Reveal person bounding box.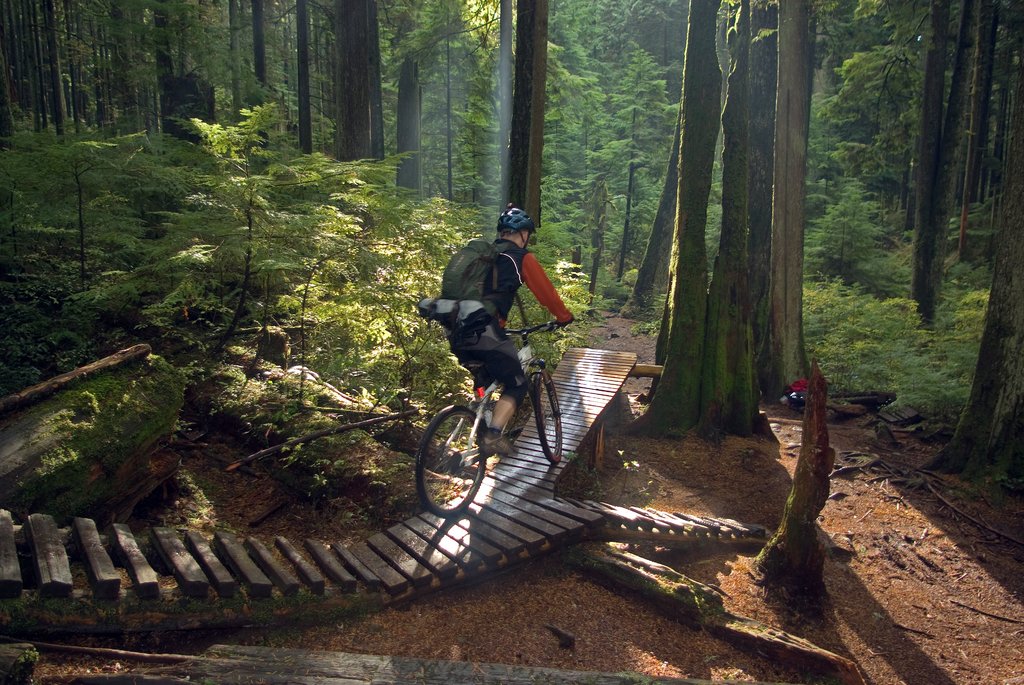
Revealed: select_region(417, 207, 563, 416).
